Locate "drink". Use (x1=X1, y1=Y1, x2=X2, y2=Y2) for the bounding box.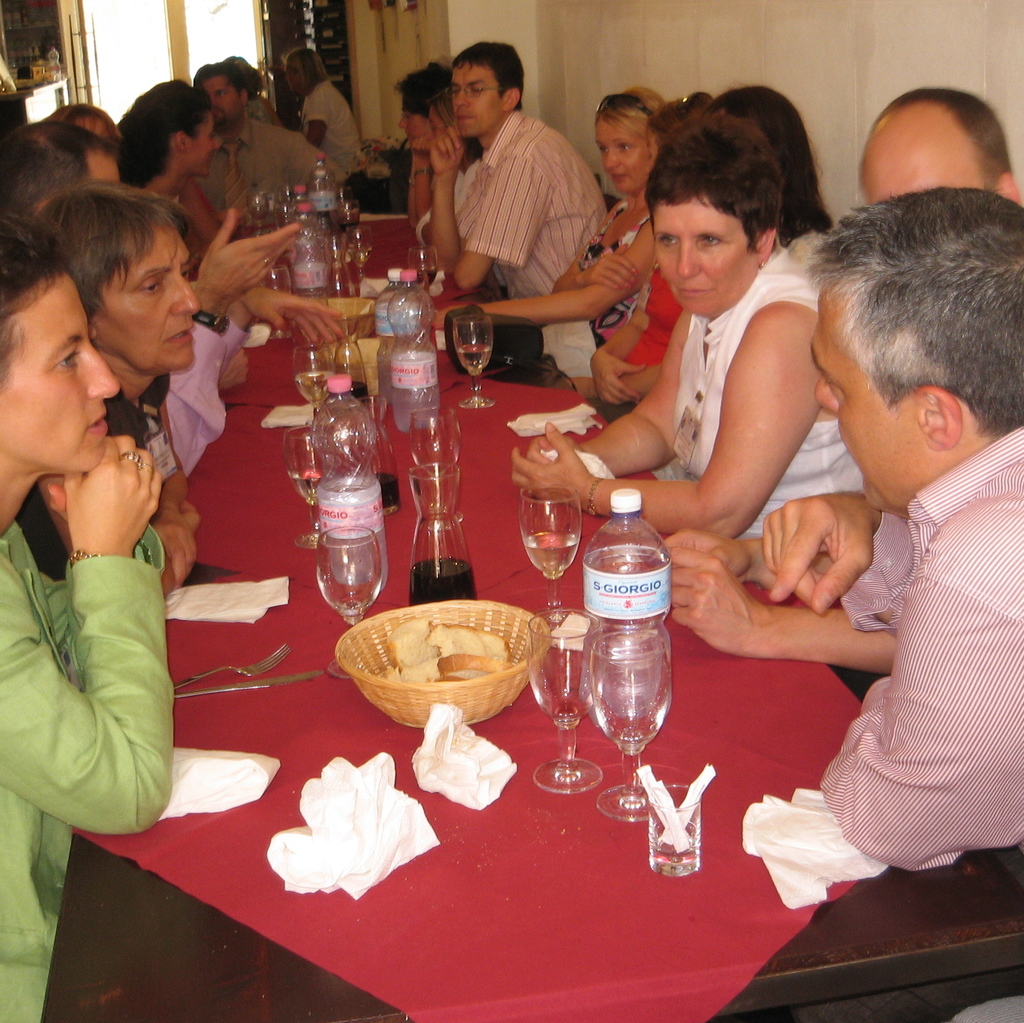
(x1=348, y1=245, x2=374, y2=274).
